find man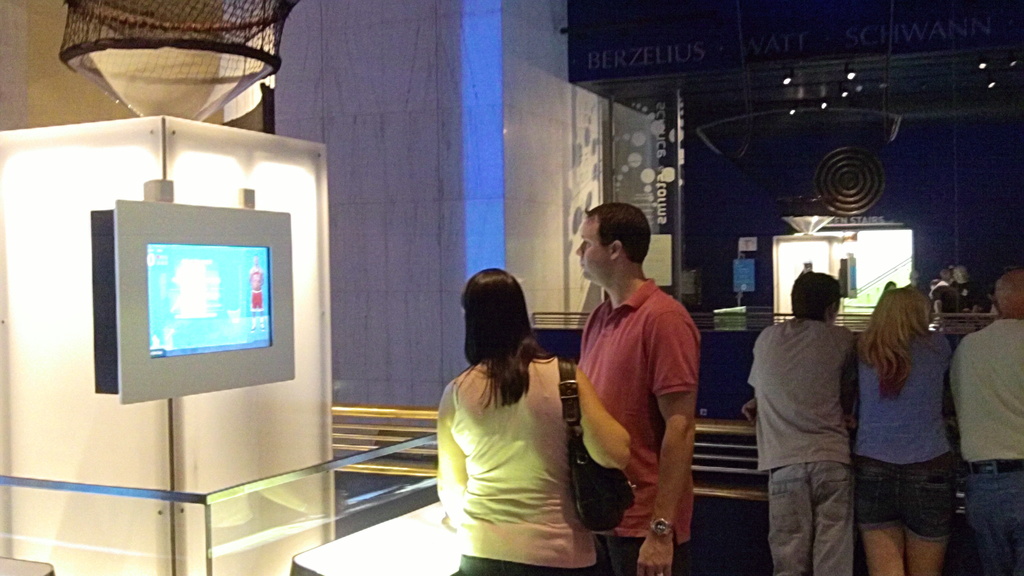
(740,268,859,575)
